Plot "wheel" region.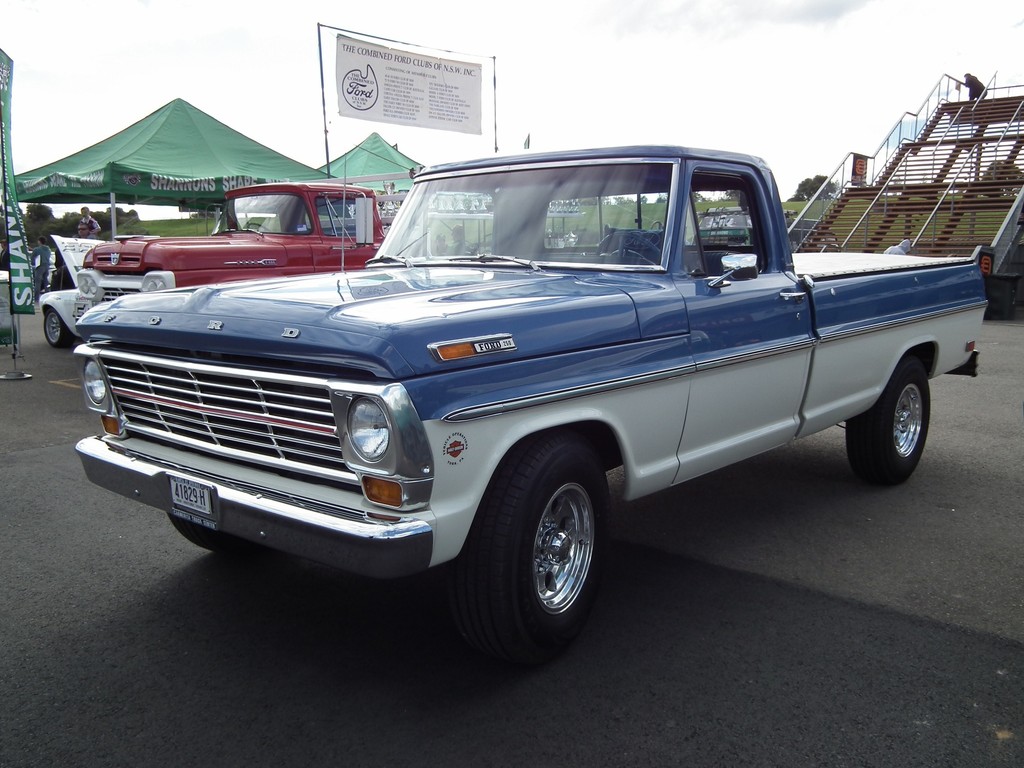
Plotted at BBox(166, 516, 251, 551).
